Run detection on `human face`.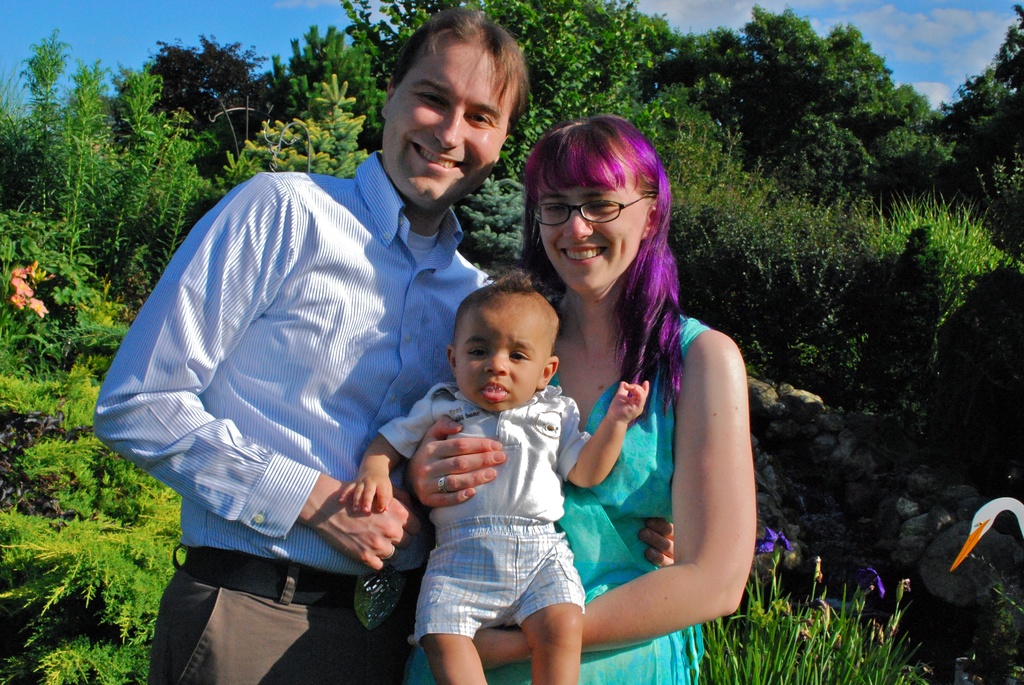
Result: 540:160:645:295.
